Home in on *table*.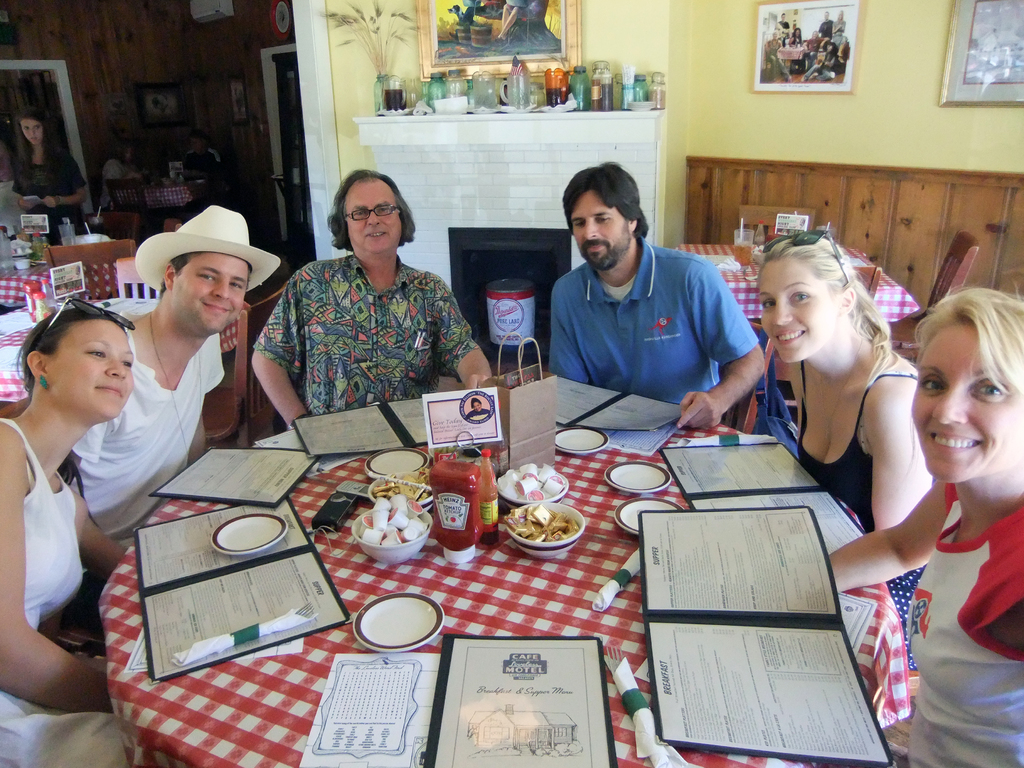
Homed in at (x1=674, y1=236, x2=922, y2=335).
